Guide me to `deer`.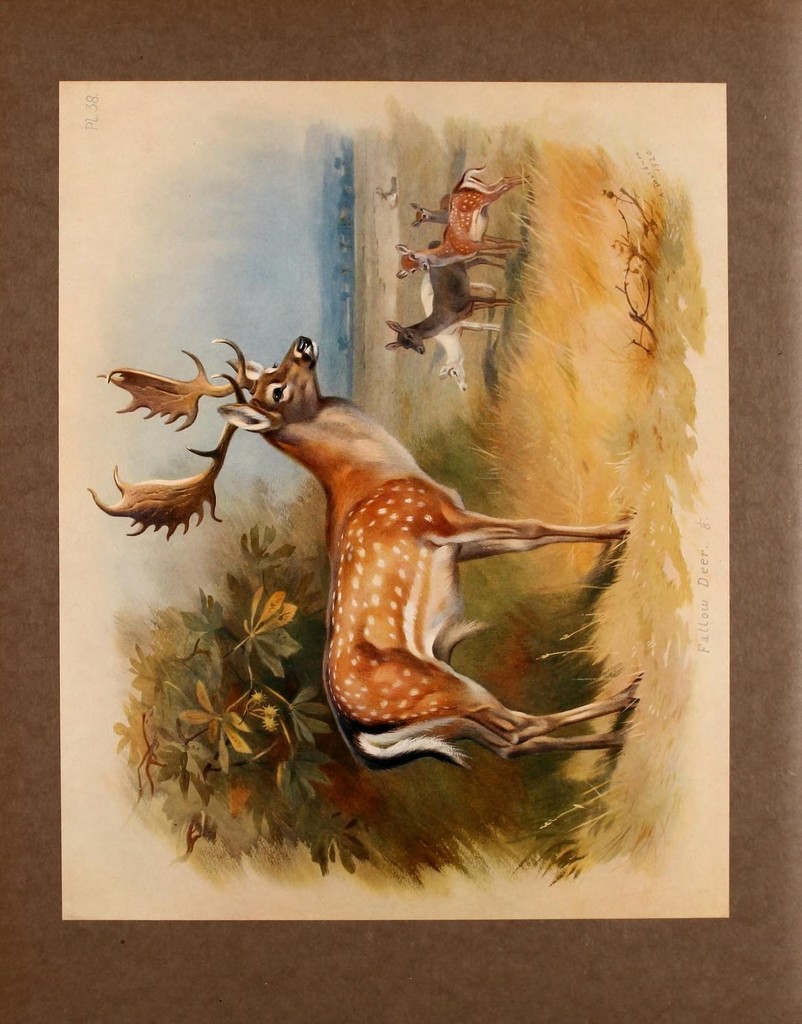
Guidance: 409:193:447:230.
